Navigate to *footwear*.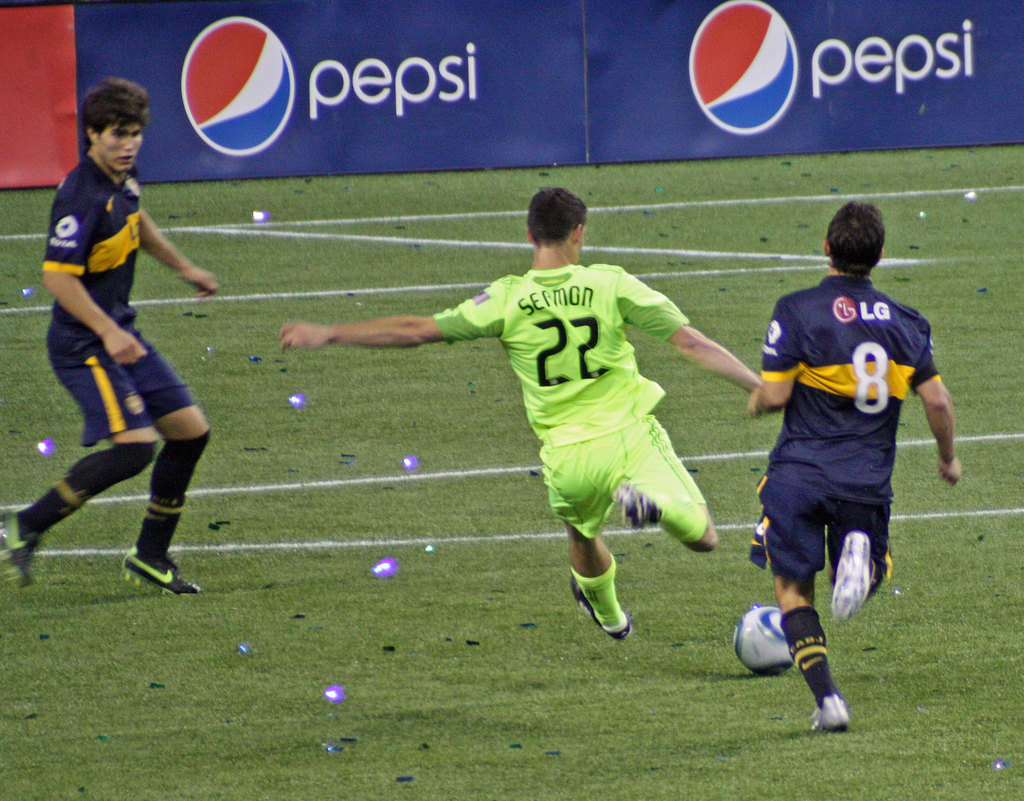
Navigation target: 0:509:31:589.
